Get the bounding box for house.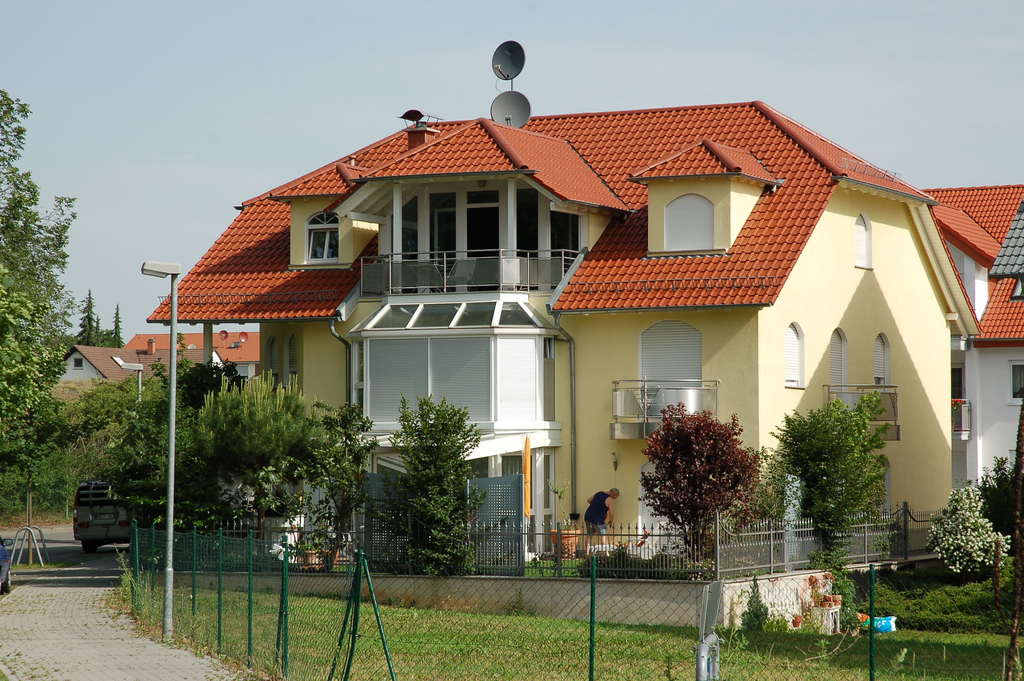
Rect(149, 122, 961, 498).
